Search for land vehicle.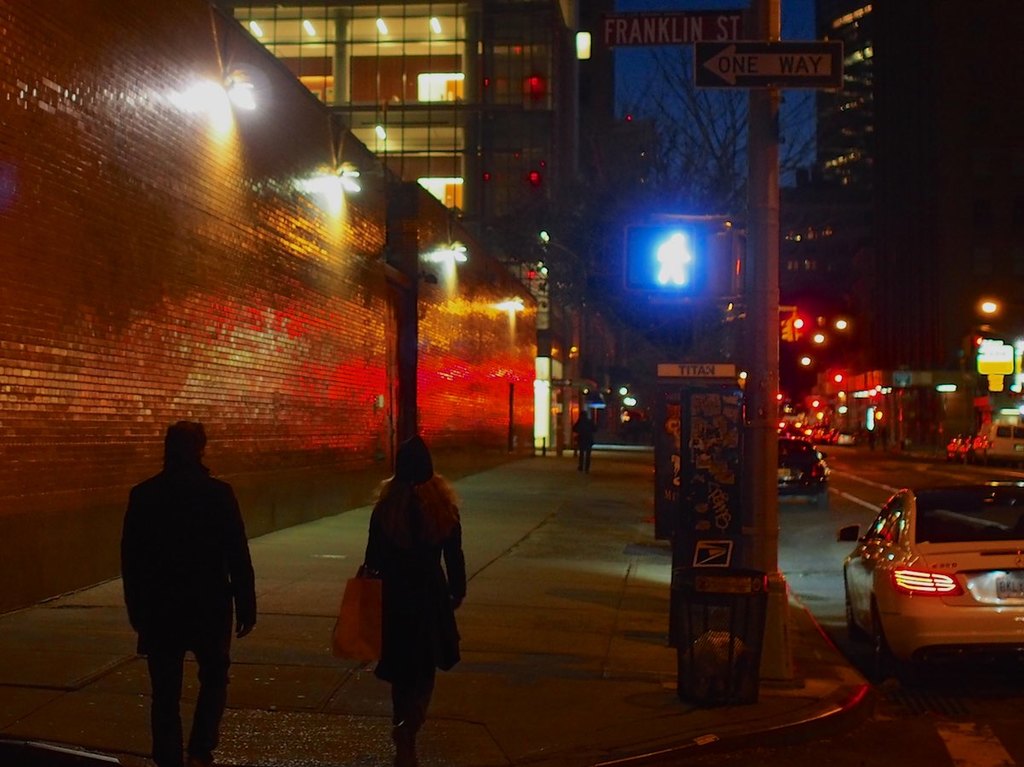
Found at [left=974, top=421, right=1023, bottom=462].
